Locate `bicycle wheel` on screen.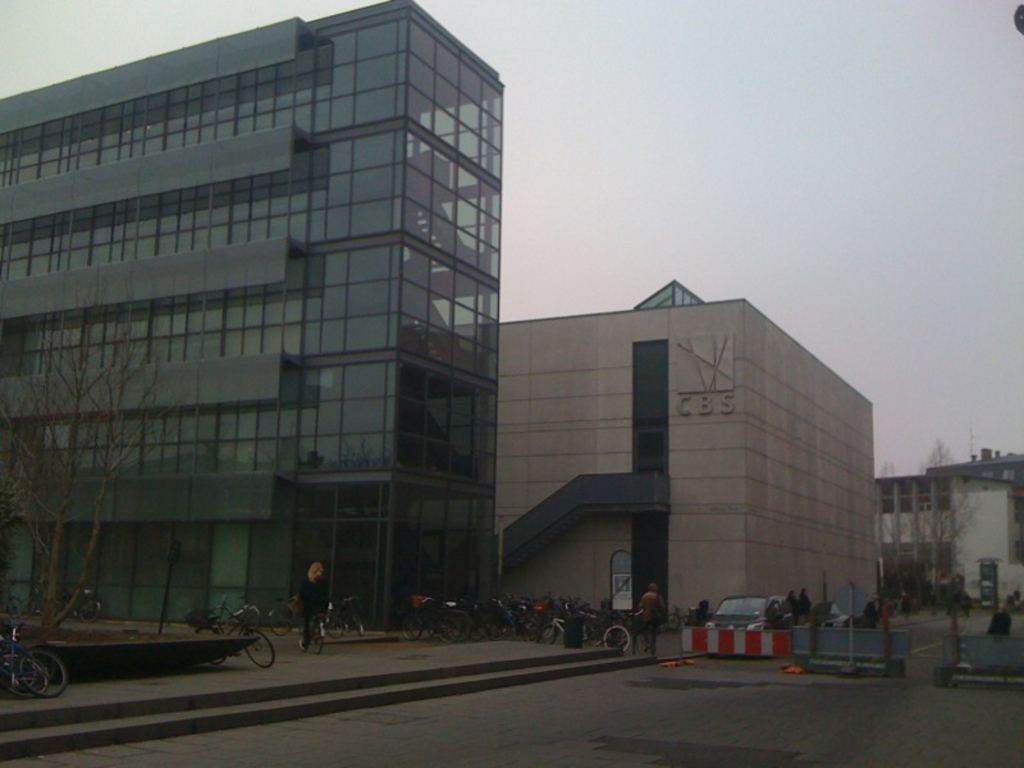
On screen at 193 626 229 666.
